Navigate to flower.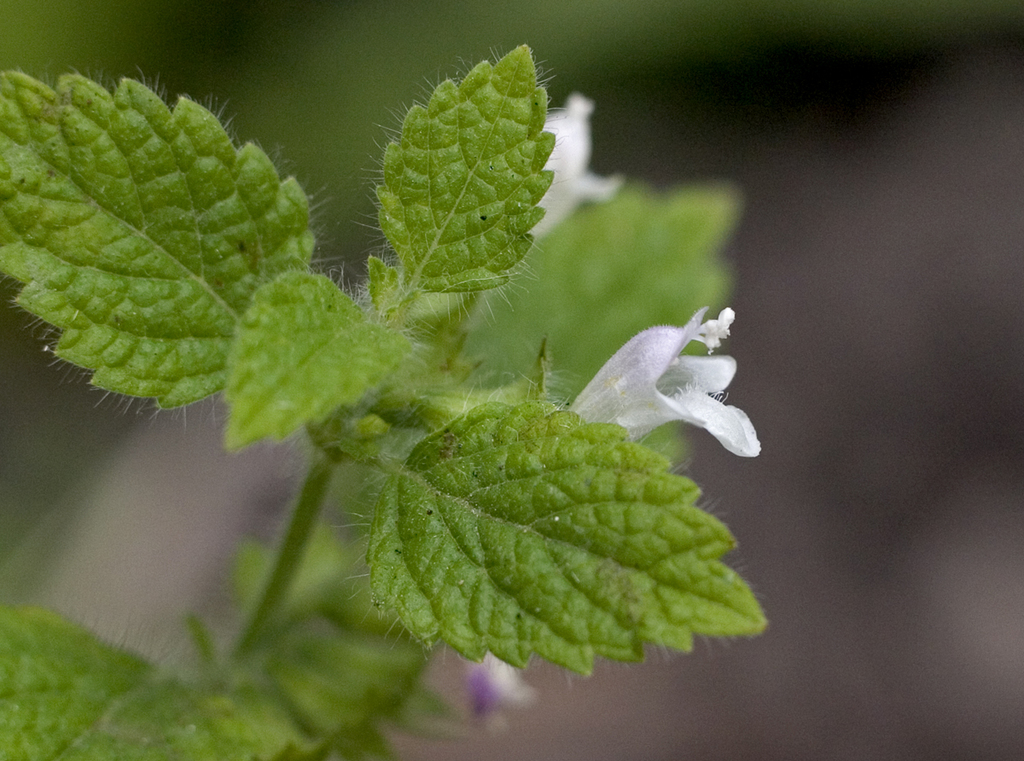
Navigation target: <bbox>465, 647, 538, 736</bbox>.
